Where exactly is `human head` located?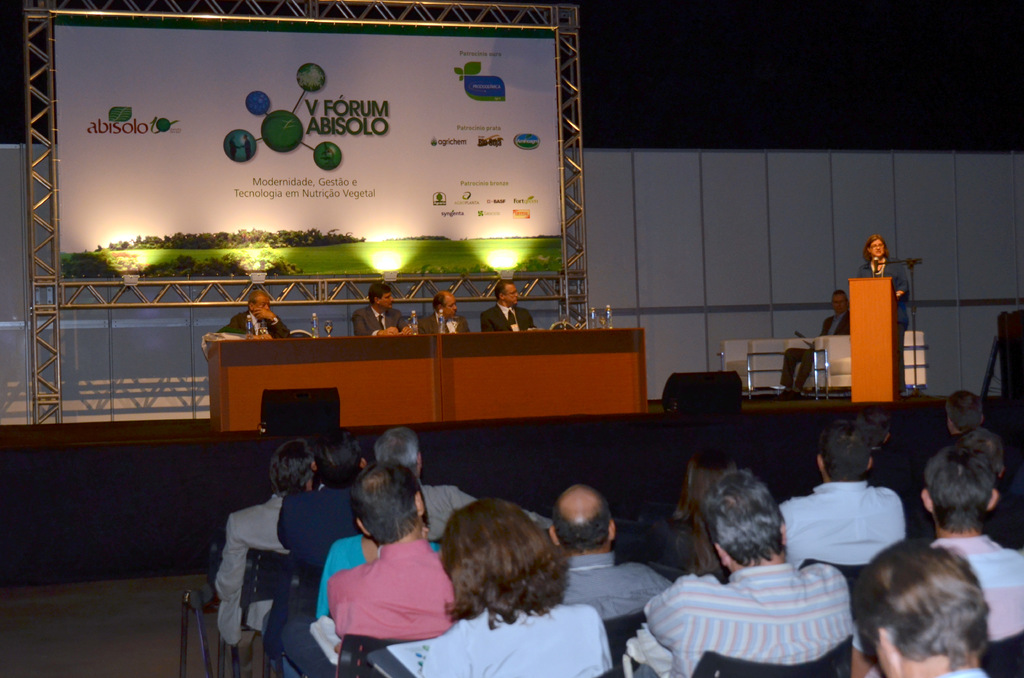
Its bounding box is left=547, top=483, right=620, bottom=553.
